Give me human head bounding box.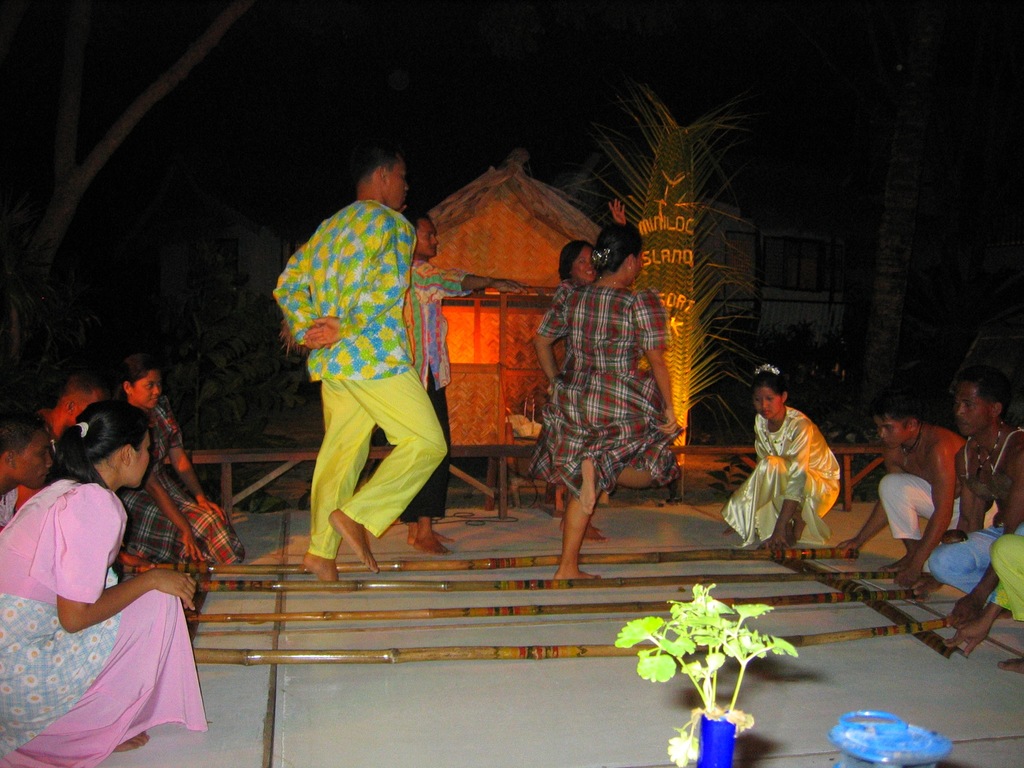
bbox=[55, 376, 108, 429].
